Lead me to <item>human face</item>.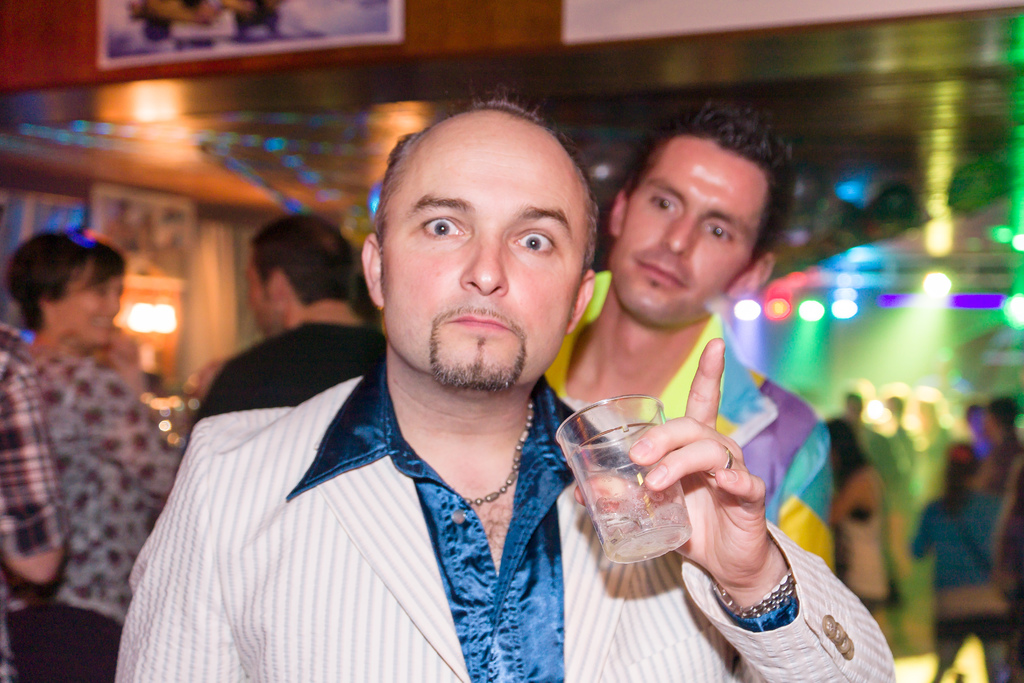
Lead to (x1=50, y1=267, x2=122, y2=347).
